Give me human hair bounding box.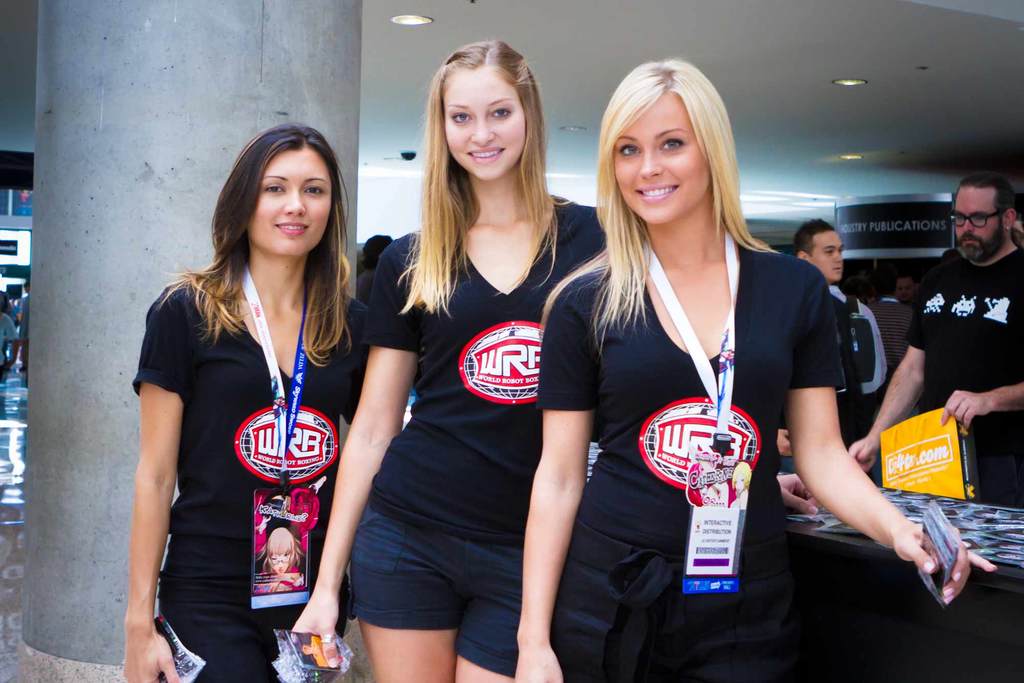
795:216:835:253.
